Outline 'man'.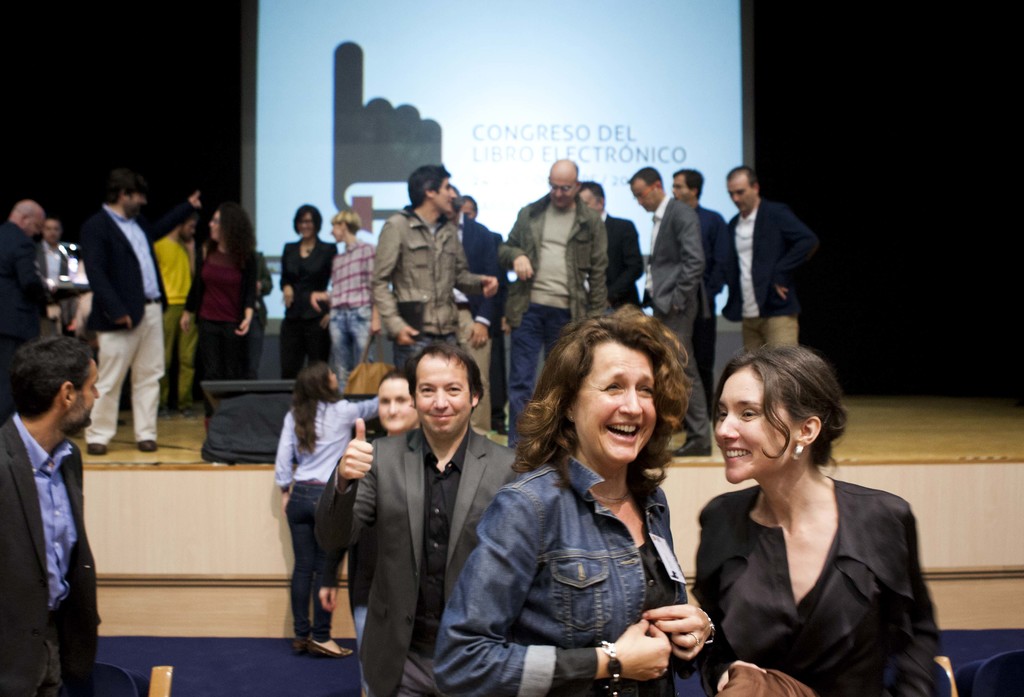
Outline: {"x1": 0, "y1": 327, "x2": 94, "y2": 696}.
